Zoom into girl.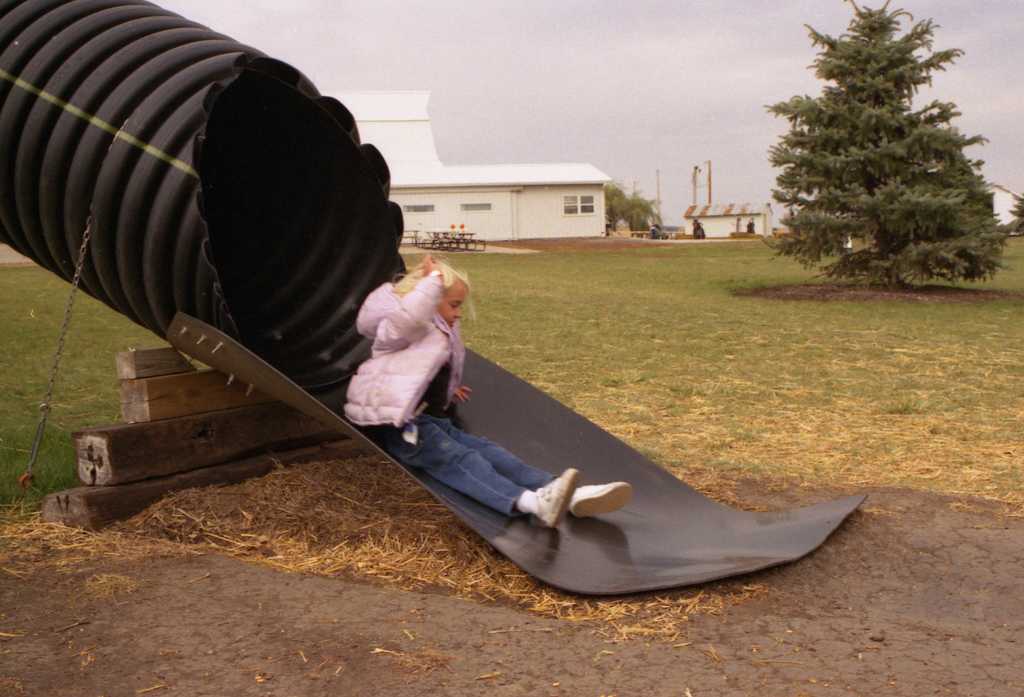
Zoom target: 340 249 632 529.
